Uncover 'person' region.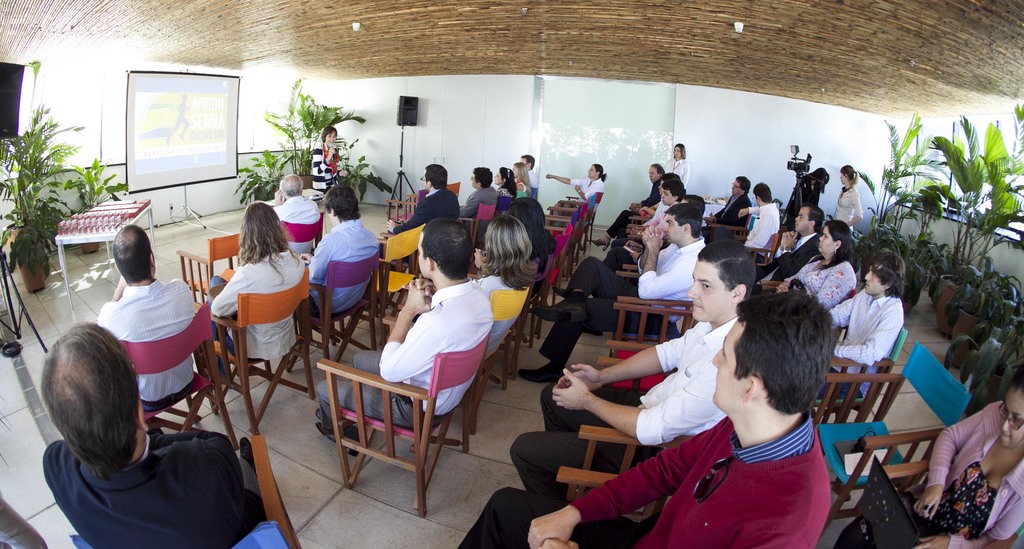
Uncovered: locate(386, 167, 460, 262).
